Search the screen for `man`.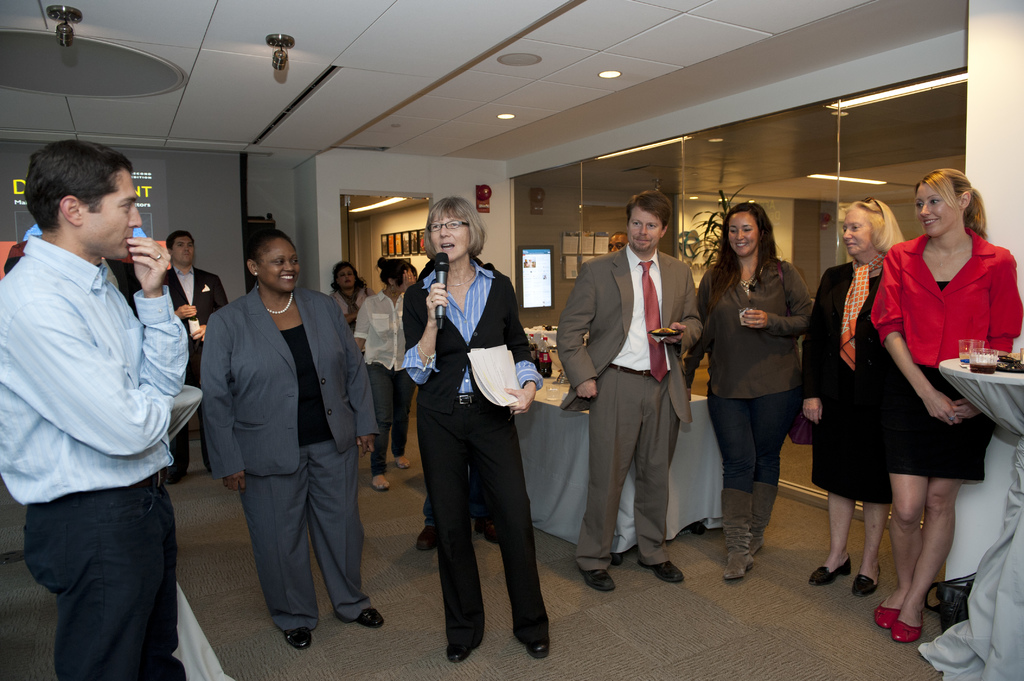
Found at 555,186,690,595.
